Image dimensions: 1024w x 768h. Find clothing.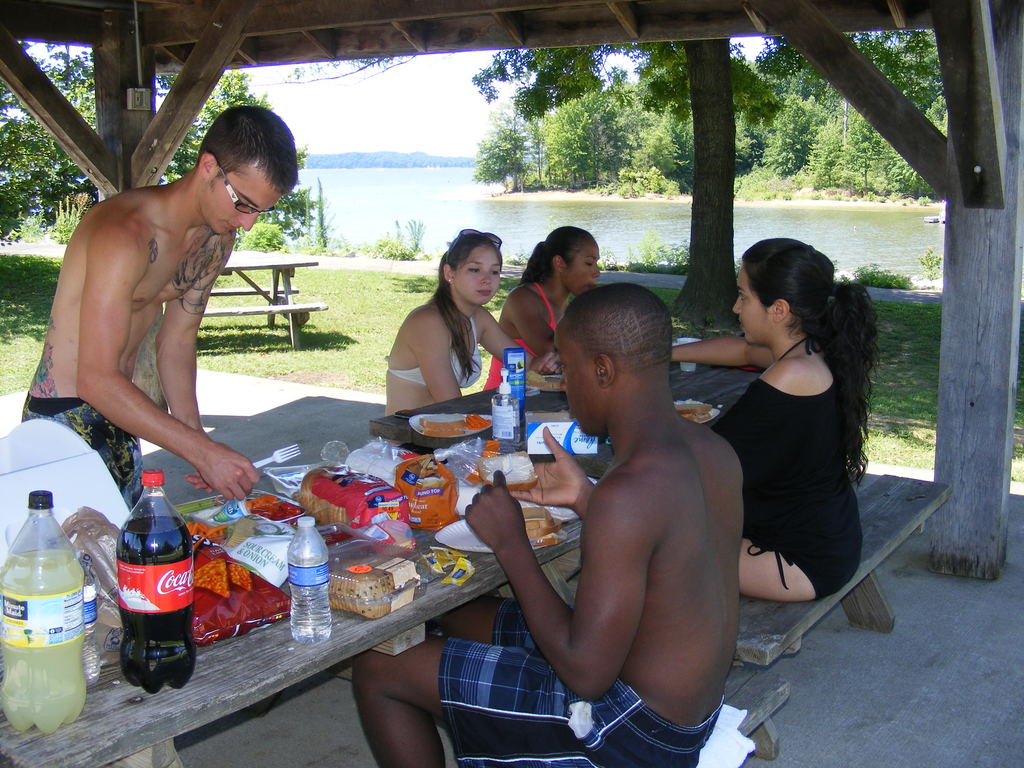
[left=22, top=397, right=143, bottom=497].
